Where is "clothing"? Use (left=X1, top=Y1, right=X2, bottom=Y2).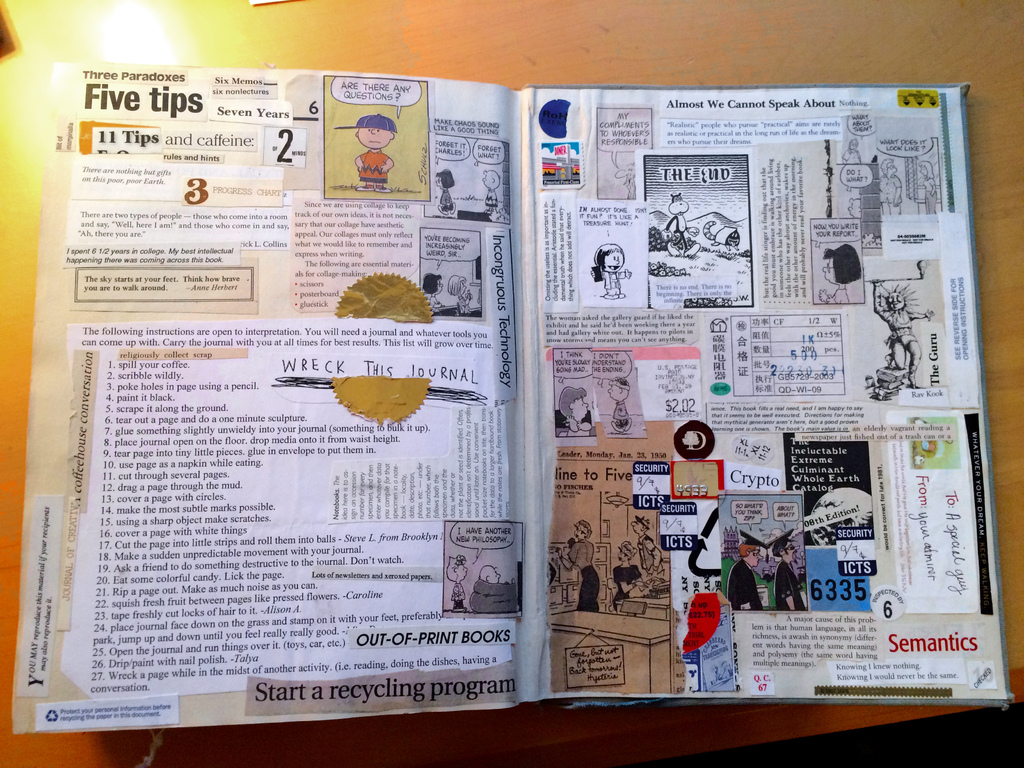
(left=612, top=565, right=642, bottom=613).
